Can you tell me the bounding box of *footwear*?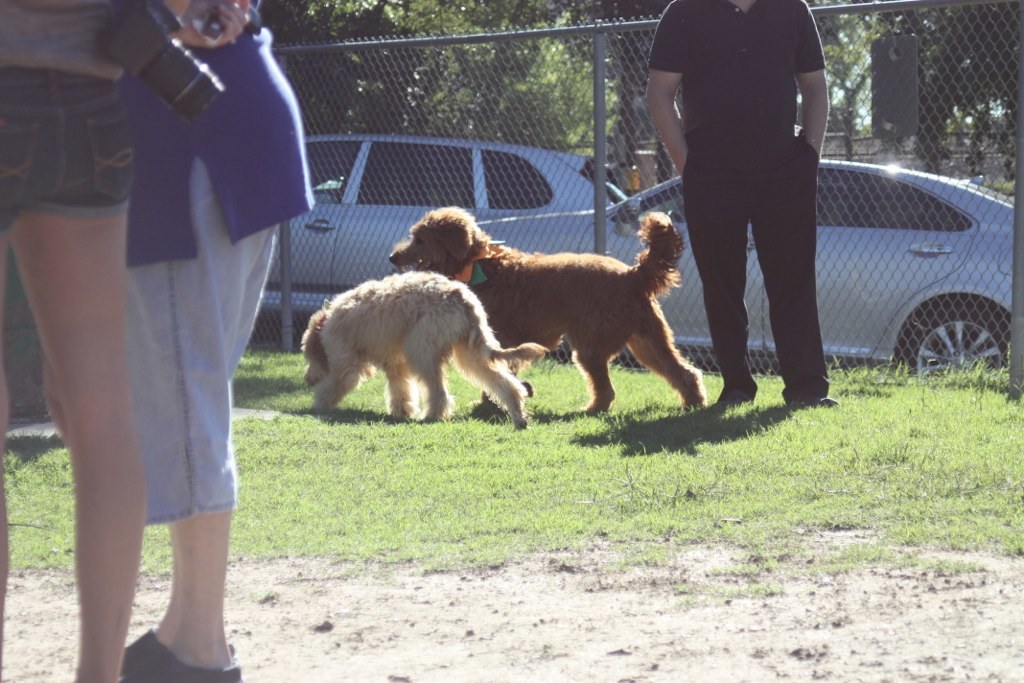
bbox=[120, 628, 240, 682].
